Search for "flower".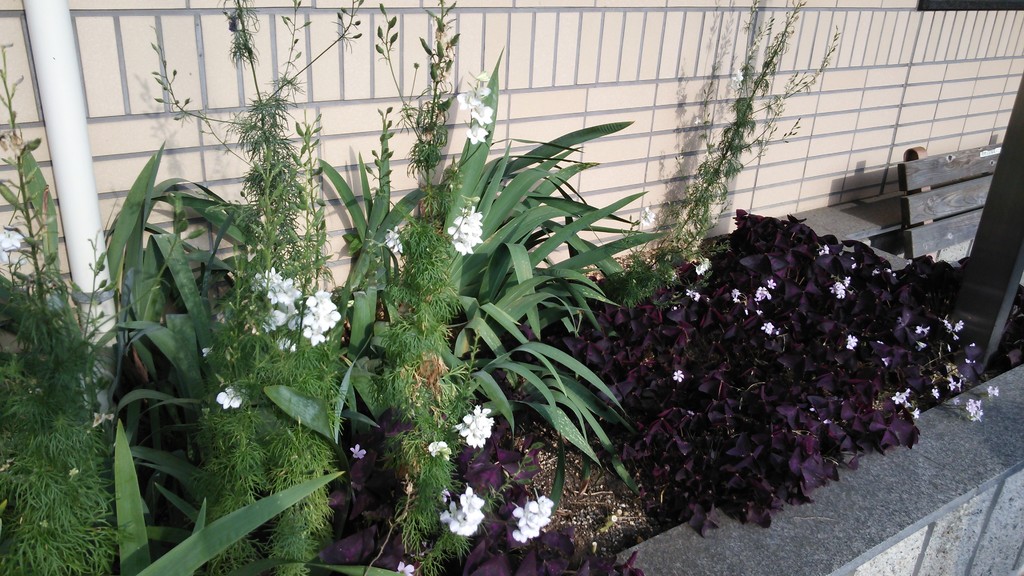
Found at <region>890, 390, 909, 406</region>.
